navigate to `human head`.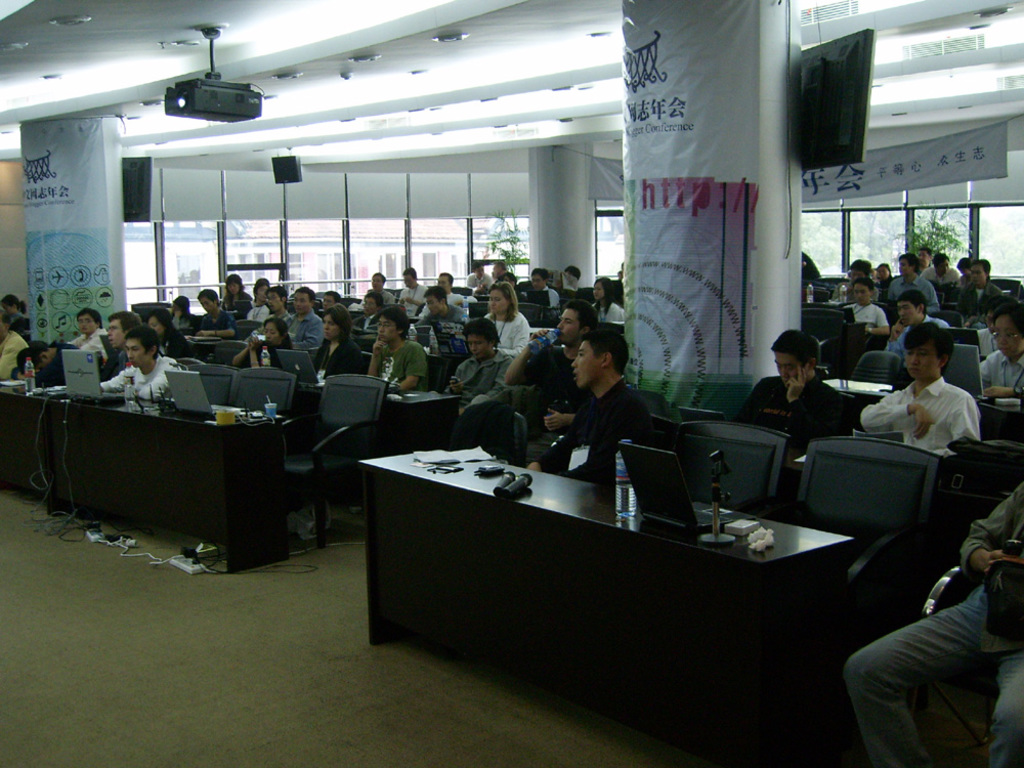
Navigation target: {"x1": 474, "y1": 260, "x2": 482, "y2": 279}.
